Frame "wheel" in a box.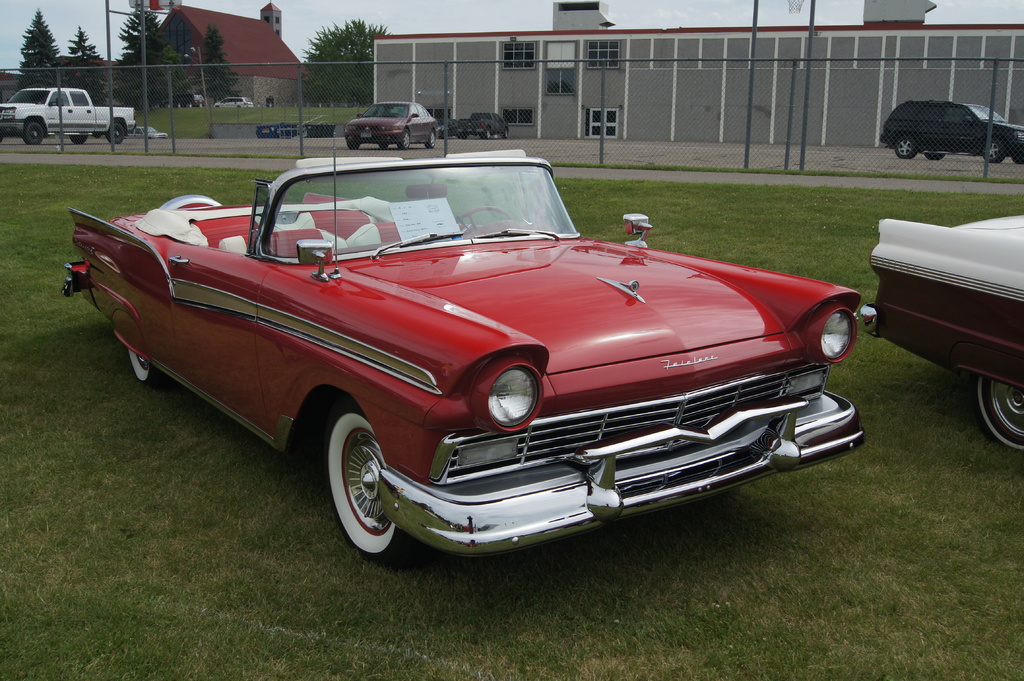
bbox=(981, 141, 1002, 164).
